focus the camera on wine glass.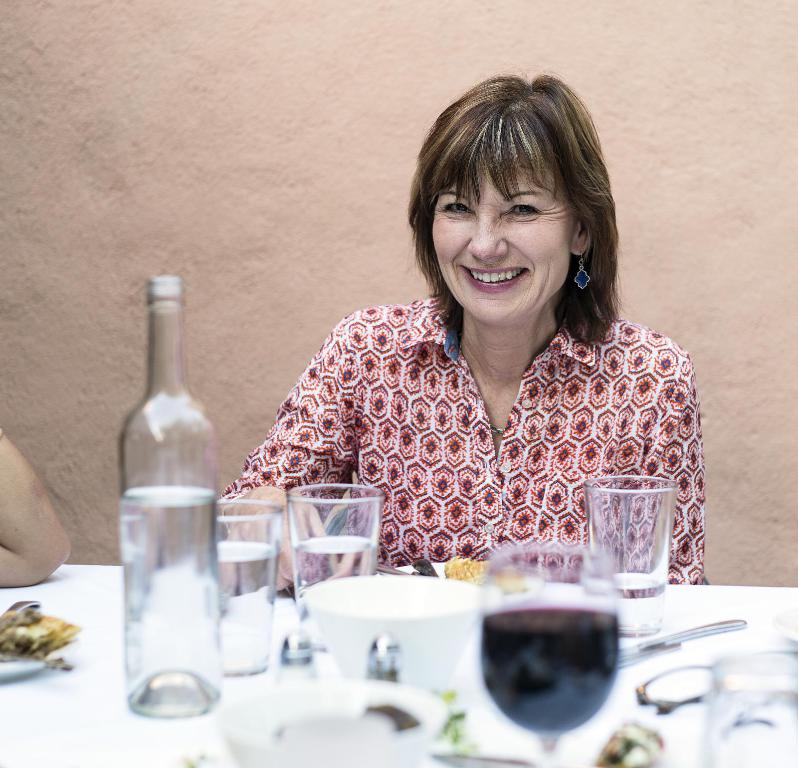
Focus region: [478, 538, 622, 767].
